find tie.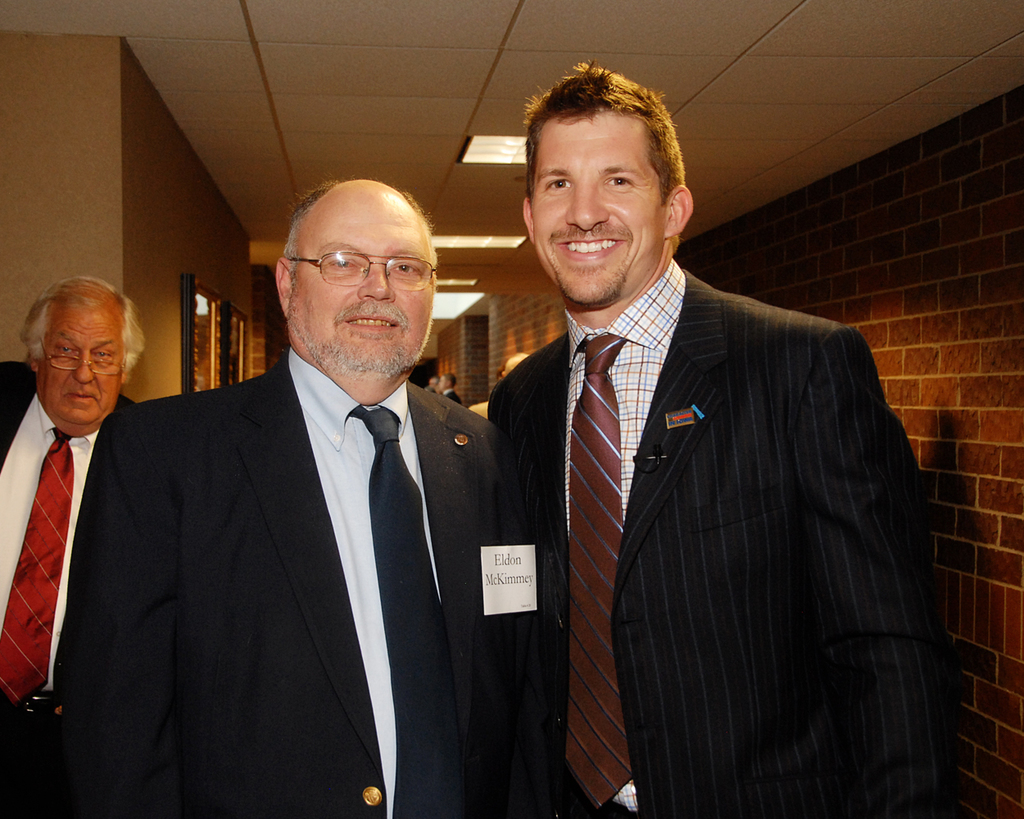
l=557, t=327, r=637, b=807.
